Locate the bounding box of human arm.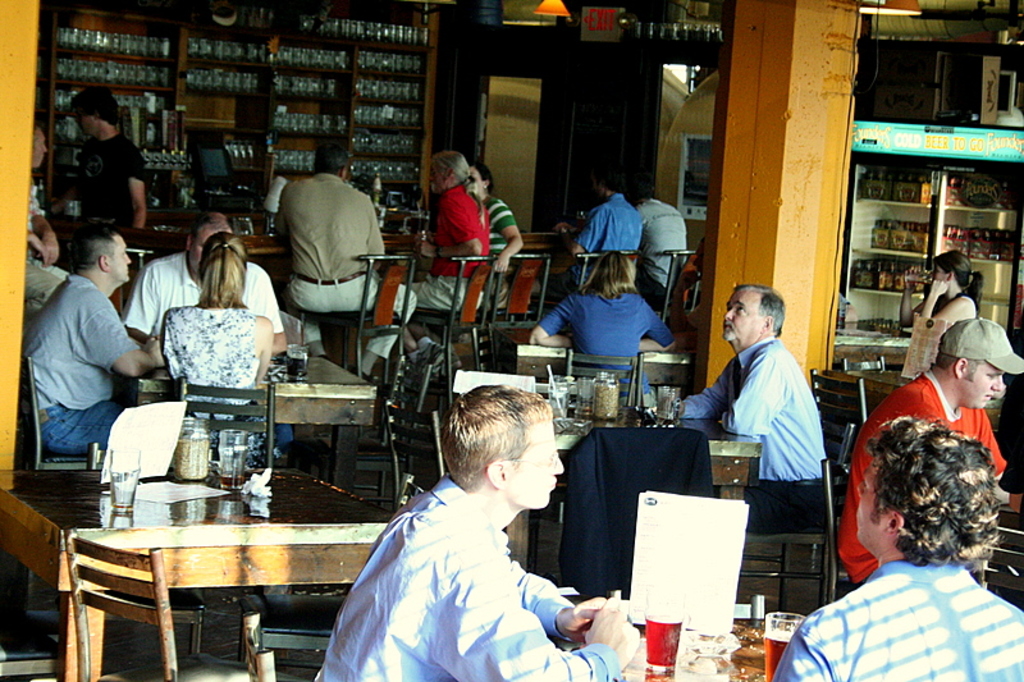
Bounding box: bbox(125, 145, 146, 230).
